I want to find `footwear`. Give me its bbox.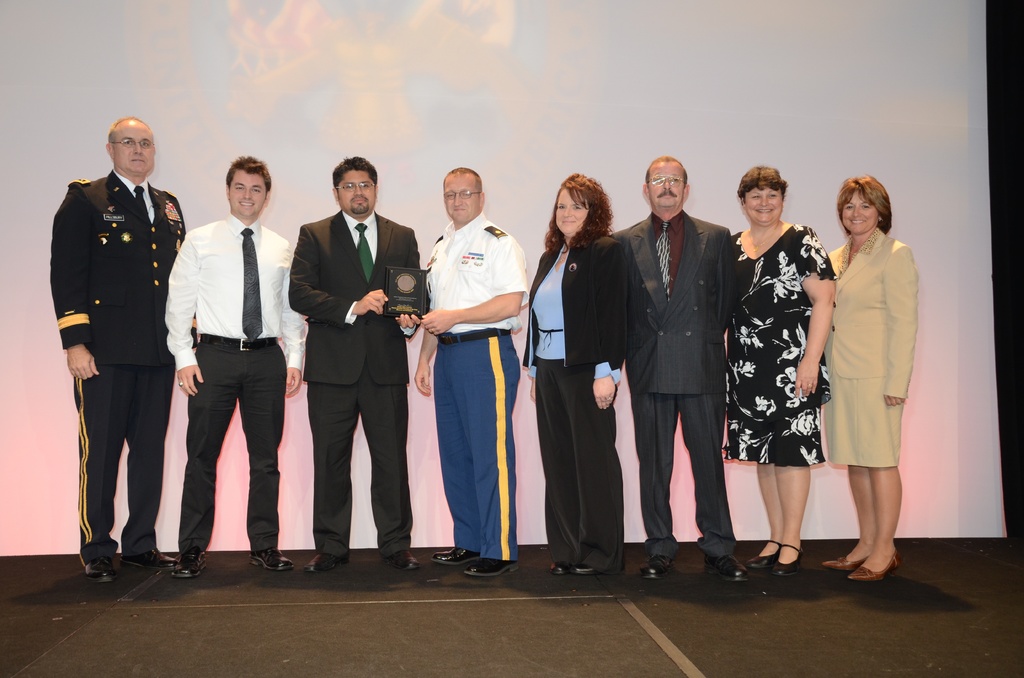
[438, 546, 519, 577].
